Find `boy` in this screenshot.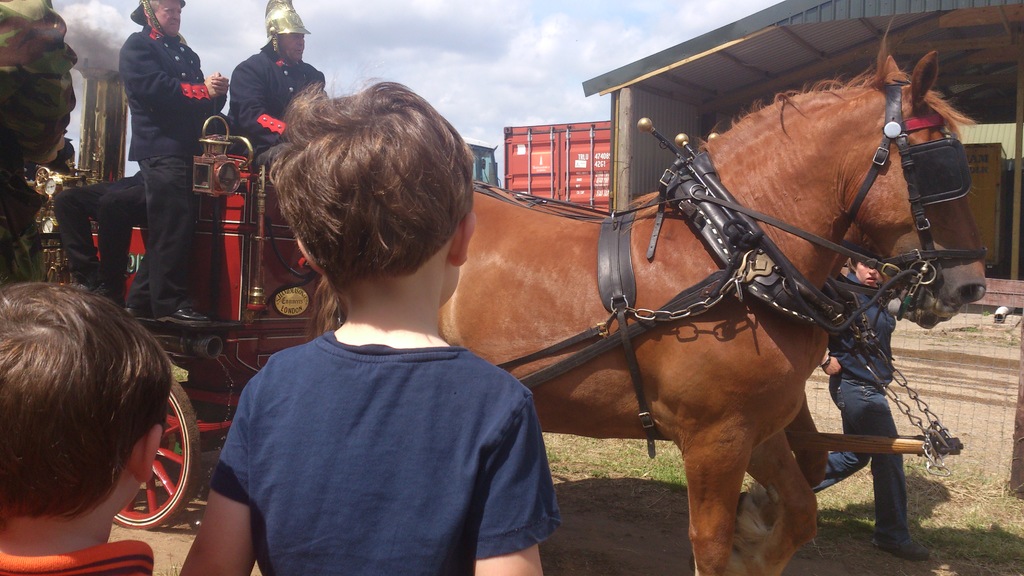
The bounding box for `boy` is x1=206 y1=95 x2=550 y2=575.
